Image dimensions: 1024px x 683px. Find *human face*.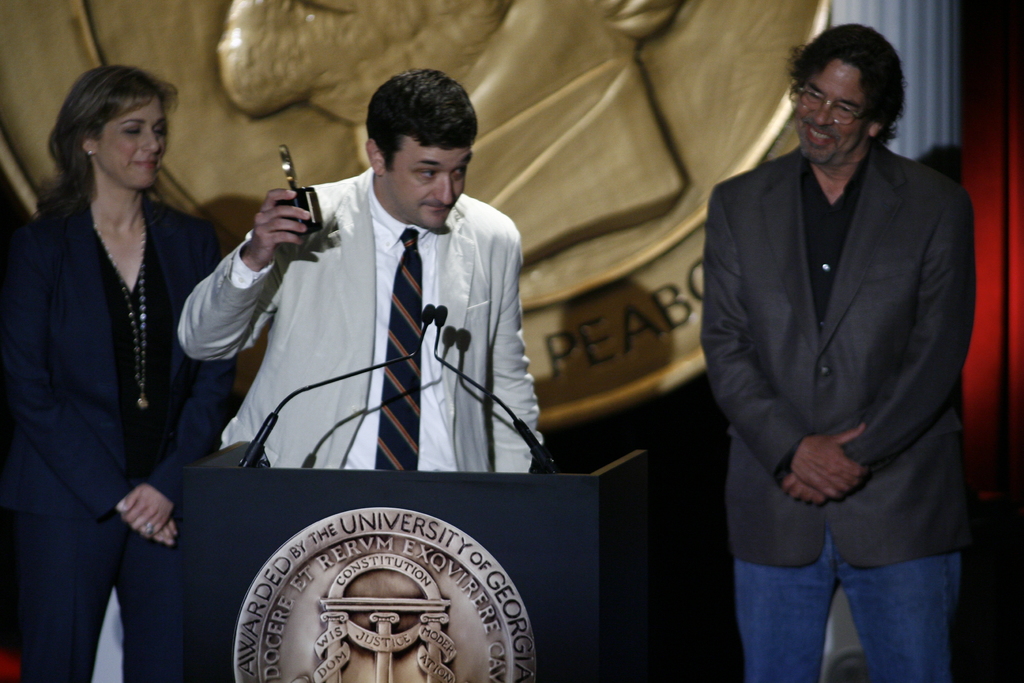
(left=795, top=57, right=871, bottom=165).
